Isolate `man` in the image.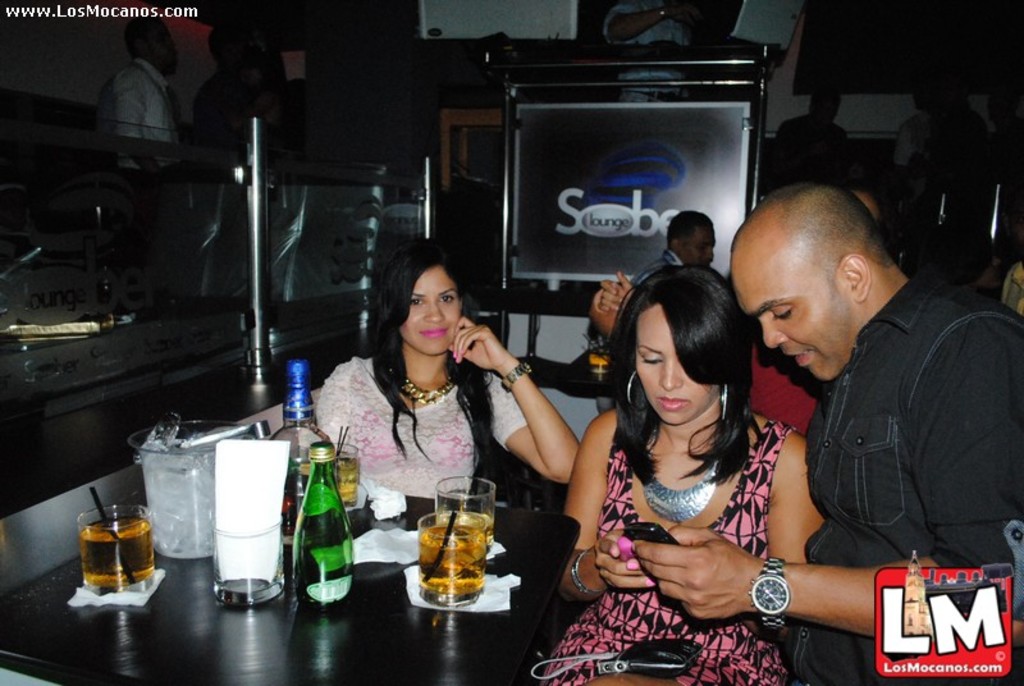
Isolated region: box=[667, 212, 714, 267].
